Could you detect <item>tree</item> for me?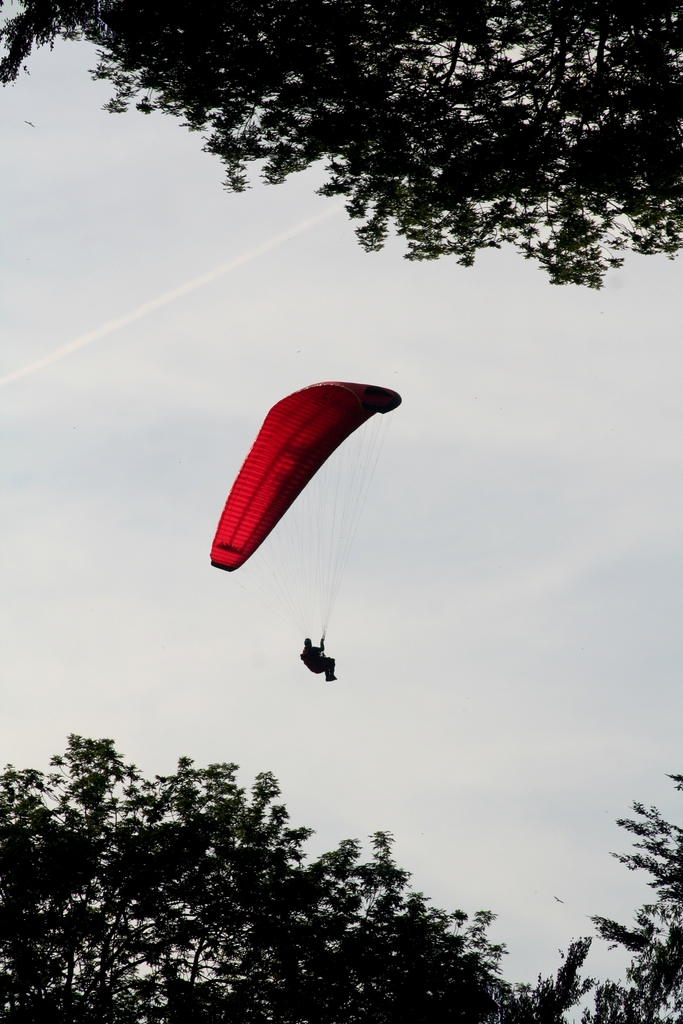
Detection result: rect(79, 31, 627, 291).
